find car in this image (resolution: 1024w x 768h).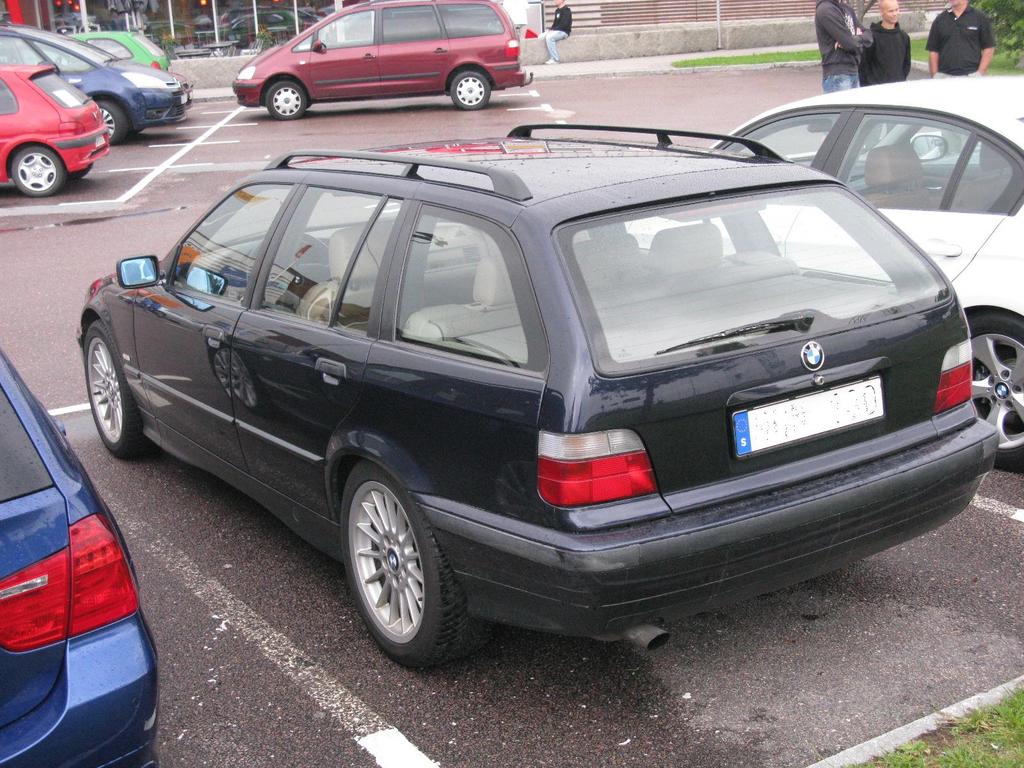
(left=80, top=121, right=999, bottom=675).
